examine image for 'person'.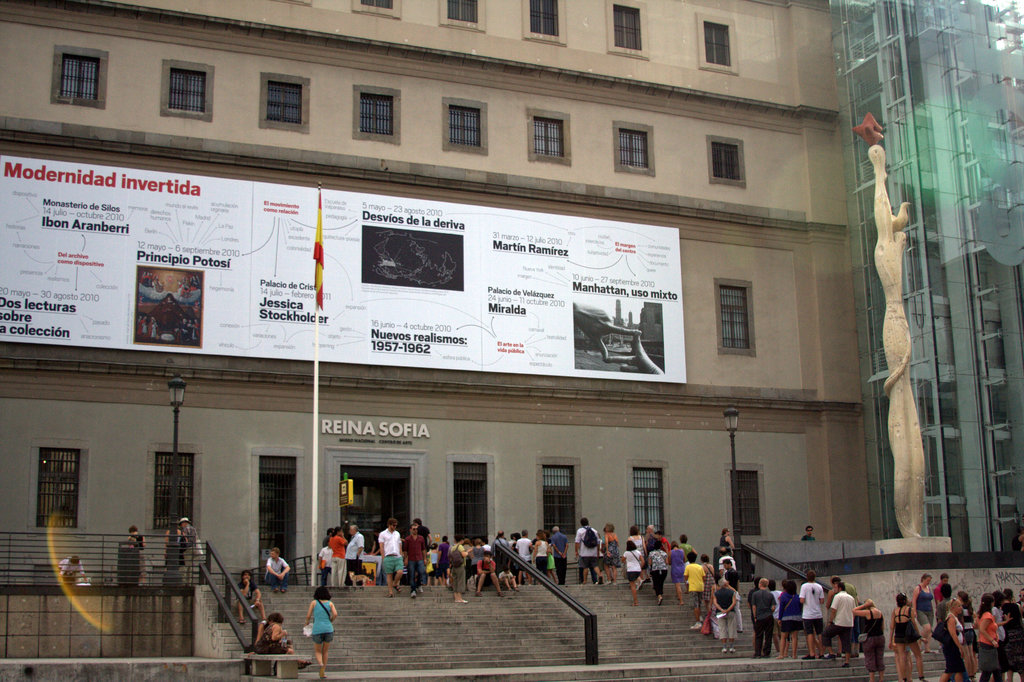
Examination result: (x1=442, y1=535, x2=451, y2=583).
